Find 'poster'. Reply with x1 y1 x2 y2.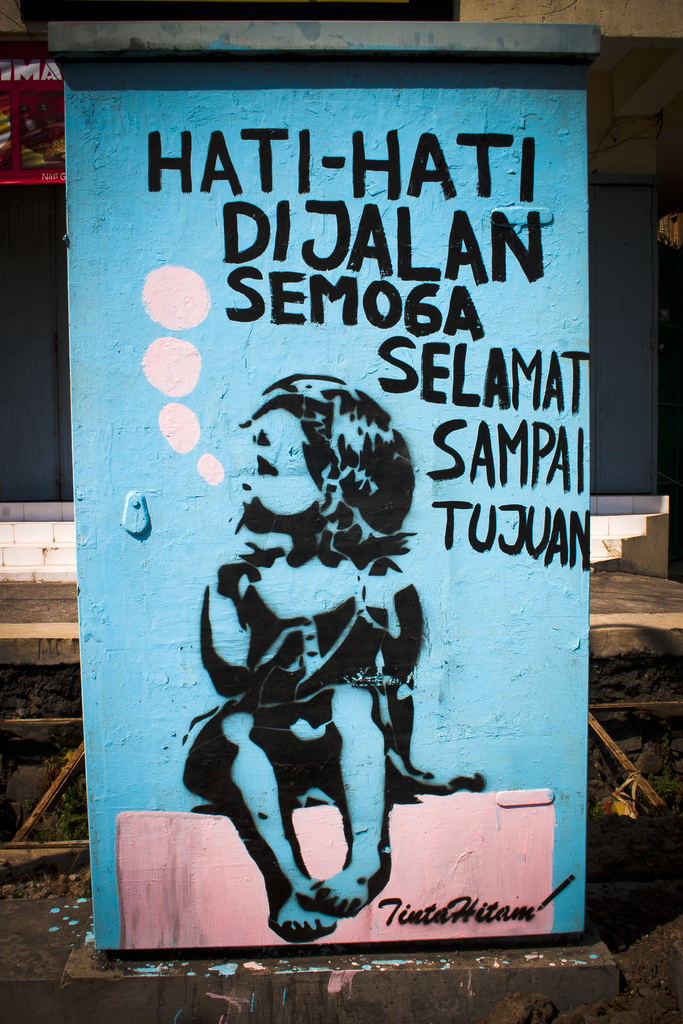
63 59 587 951.
